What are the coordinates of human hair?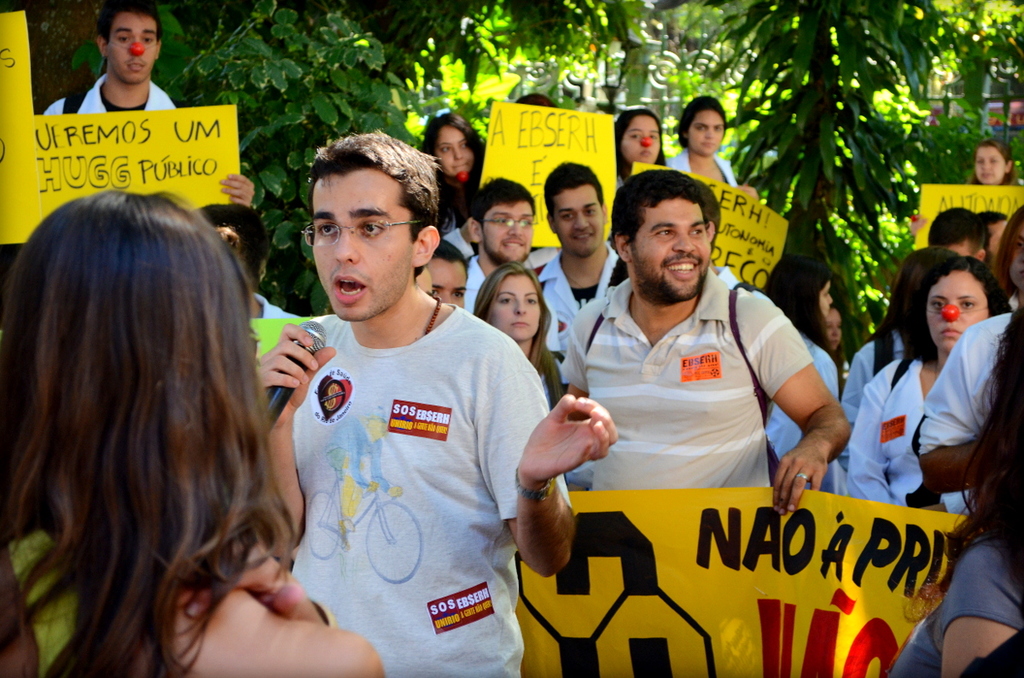
899,257,1013,364.
